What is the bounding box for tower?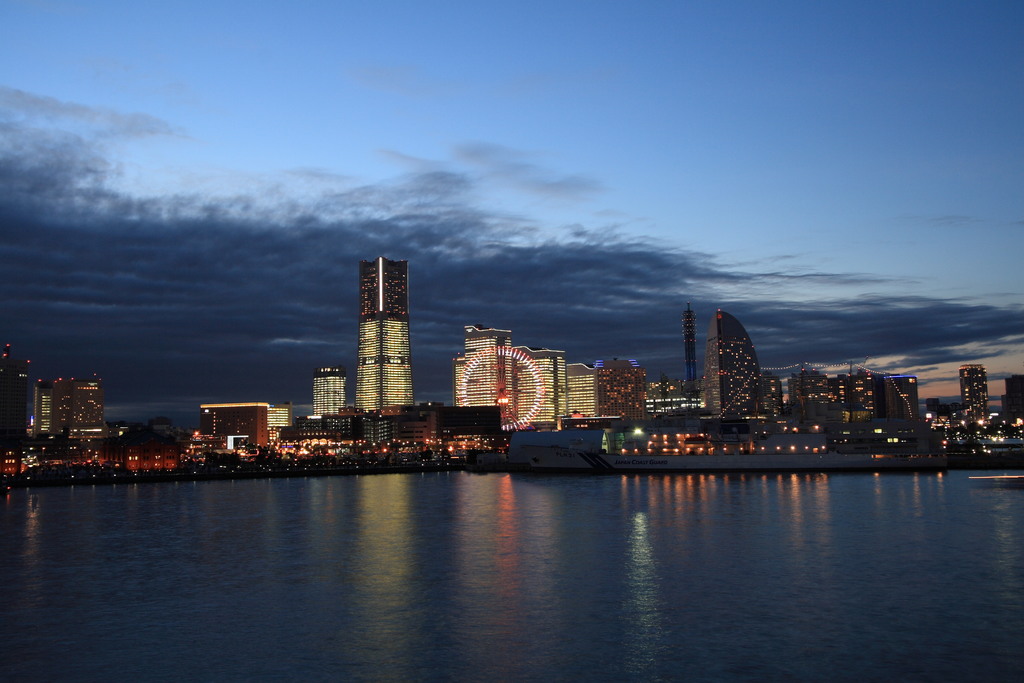
788/373/831/434.
